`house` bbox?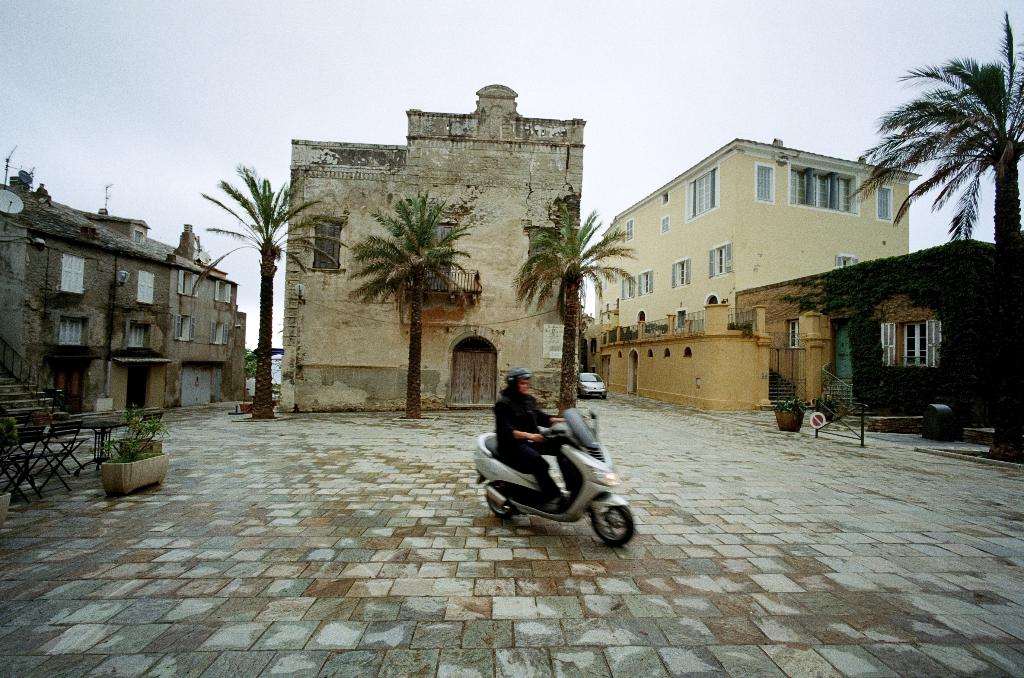
[x1=0, y1=177, x2=257, y2=411]
